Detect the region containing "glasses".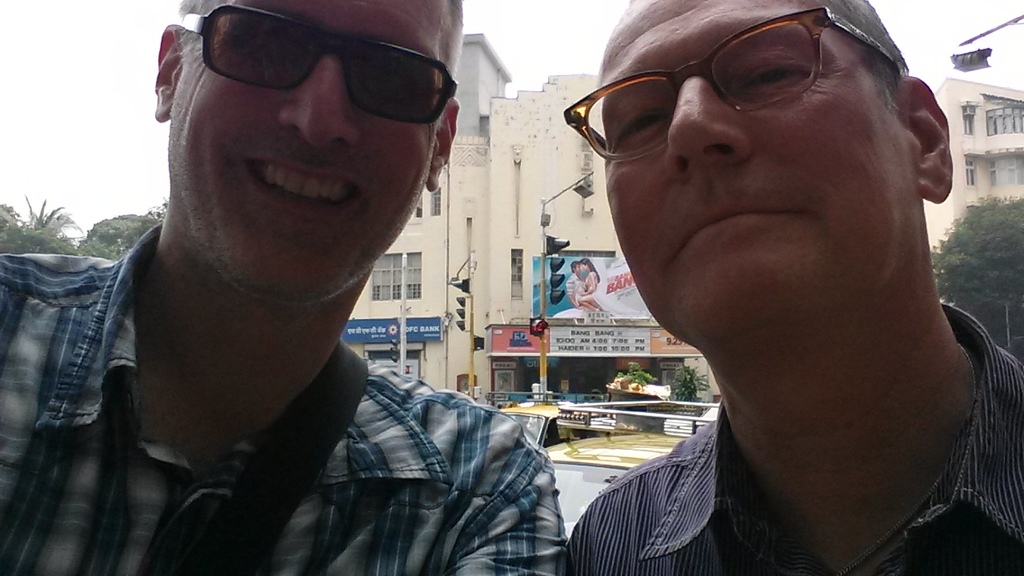
detection(558, 2, 910, 167).
